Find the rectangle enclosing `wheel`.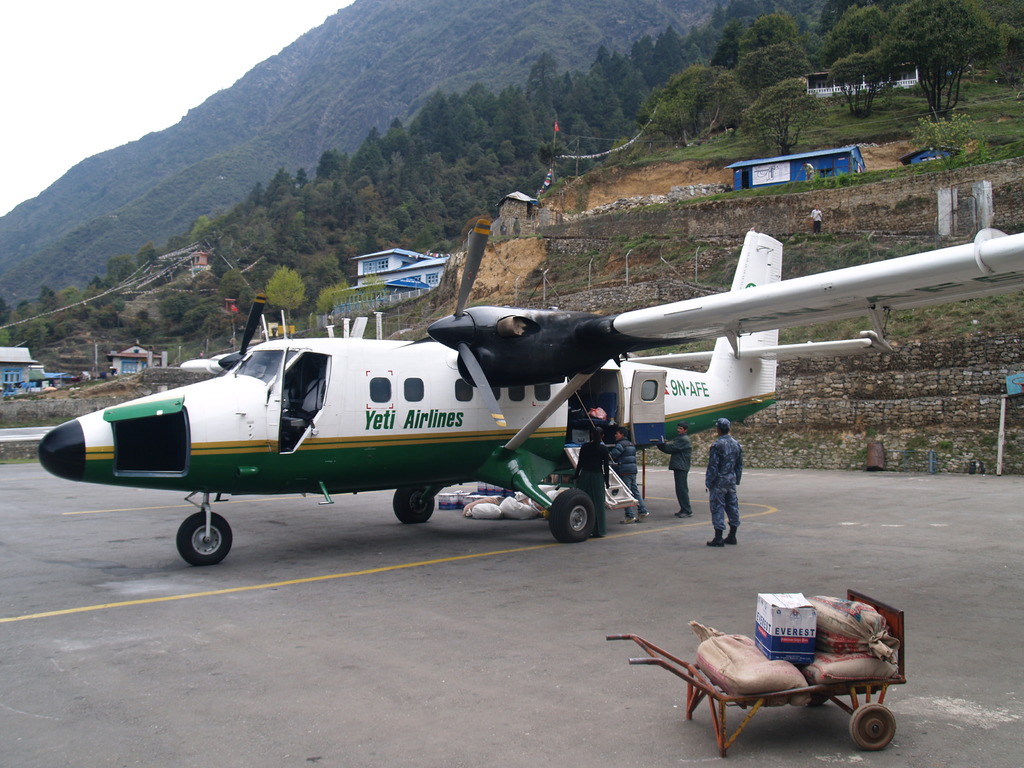
bbox=[851, 703, 897, 752].
